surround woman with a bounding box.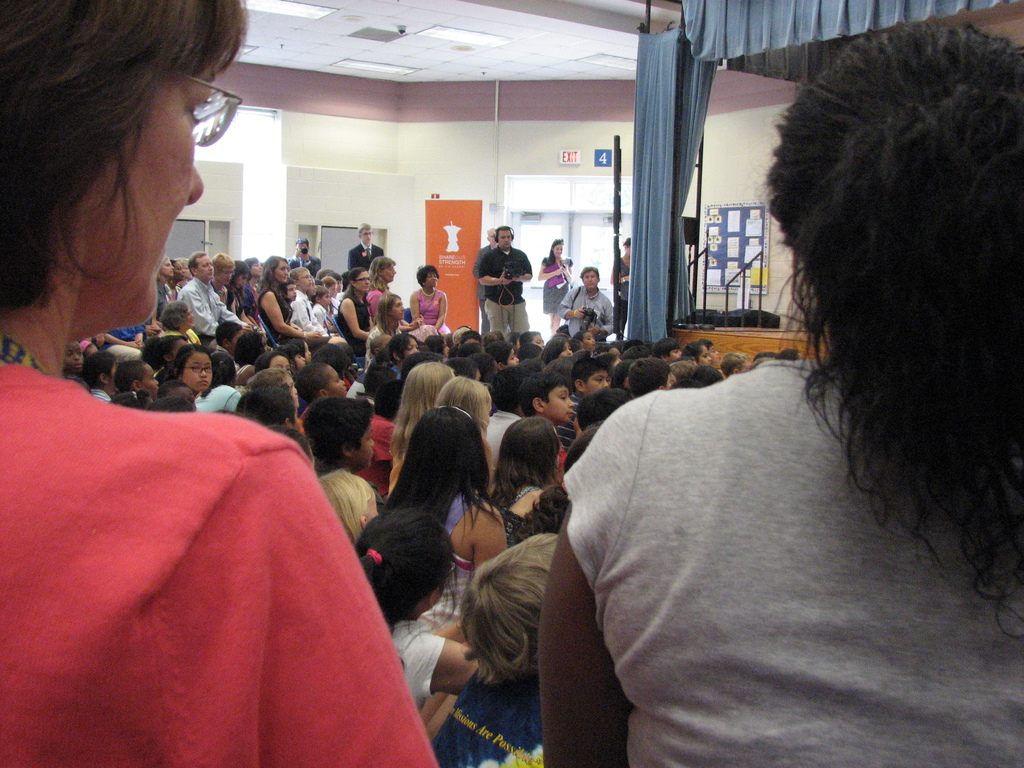
<box>226,258,260,334</box>.
